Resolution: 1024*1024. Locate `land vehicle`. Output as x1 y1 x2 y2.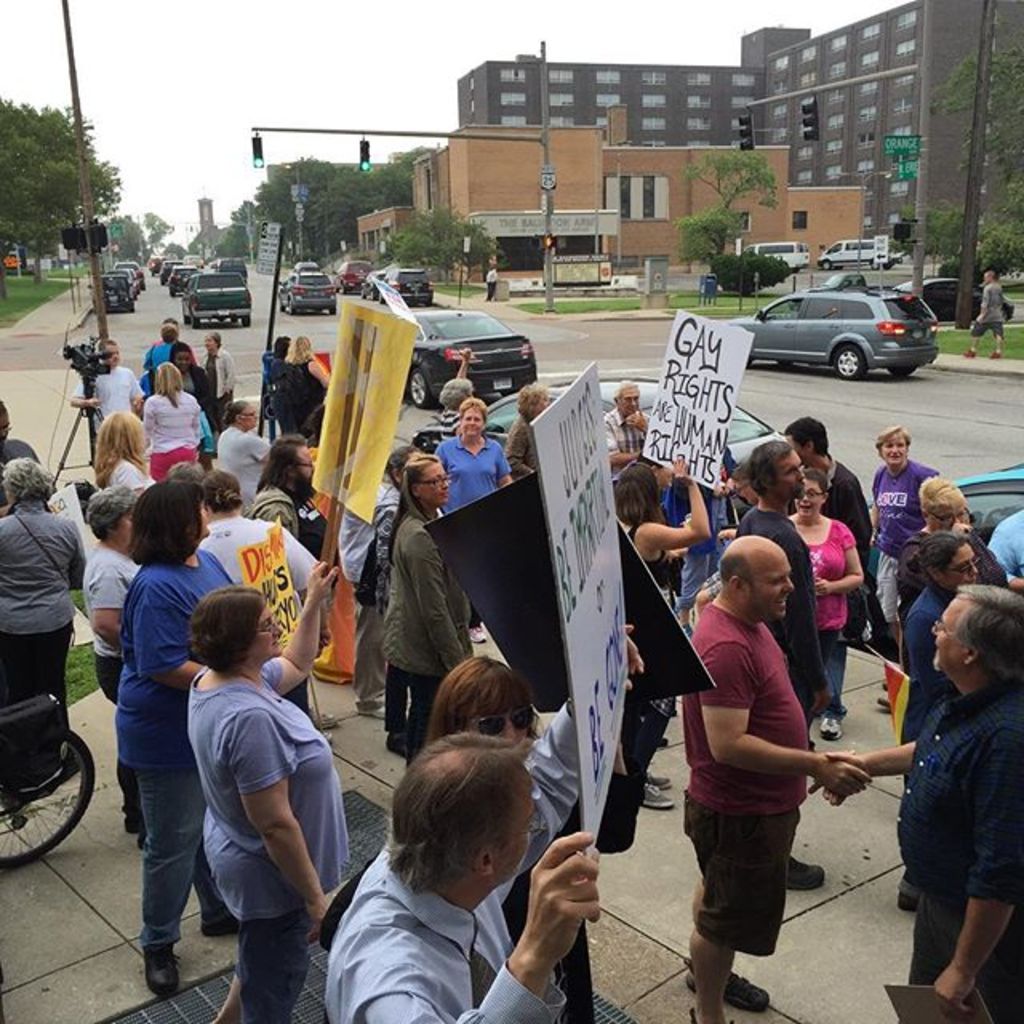
102 266 138 304.
